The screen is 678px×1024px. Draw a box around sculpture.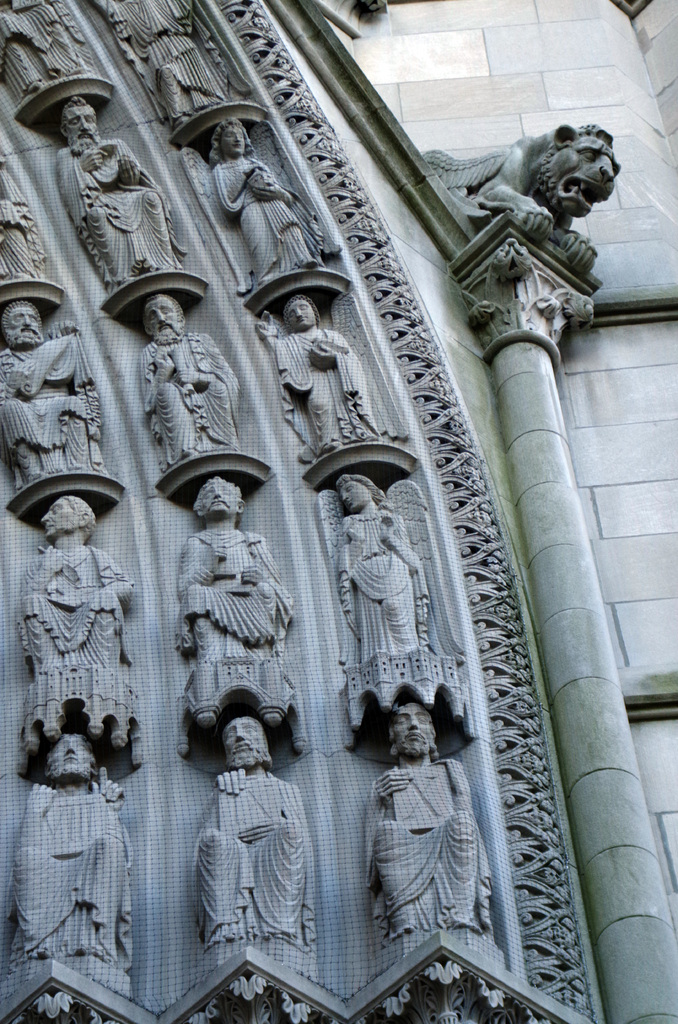
[0,0,109,134].
